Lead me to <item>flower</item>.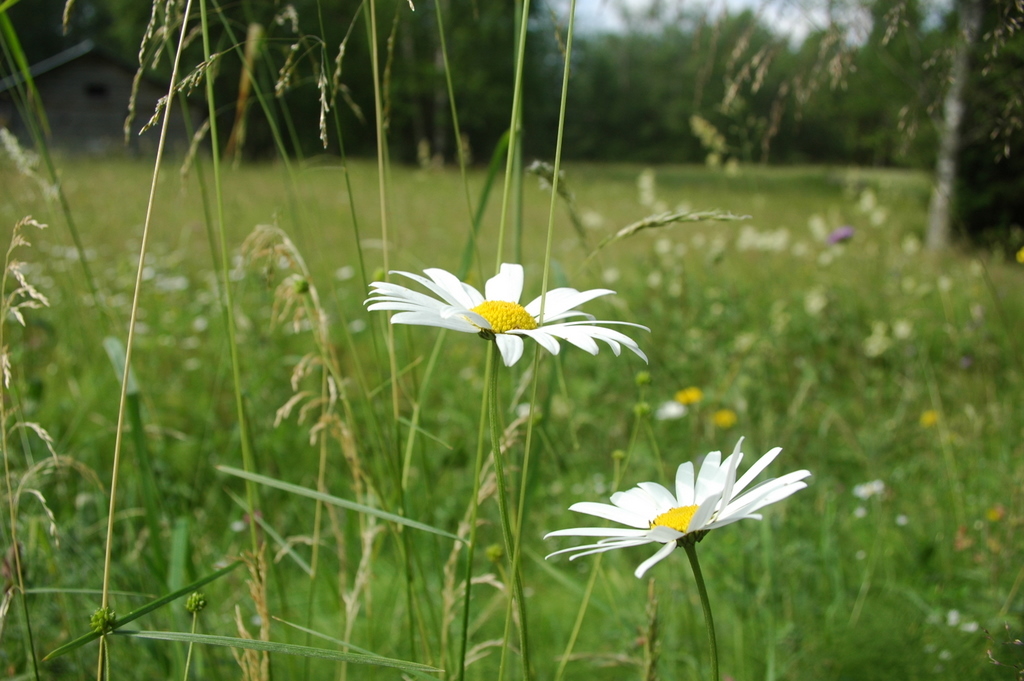
Lead to <bbox>541, 436, 812, 579</bbox>.
